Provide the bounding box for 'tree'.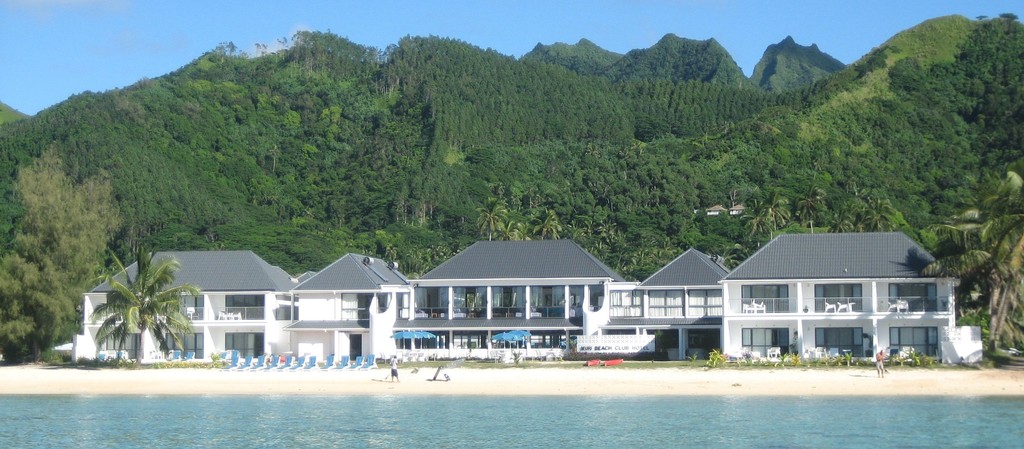
67 234 201 355.
